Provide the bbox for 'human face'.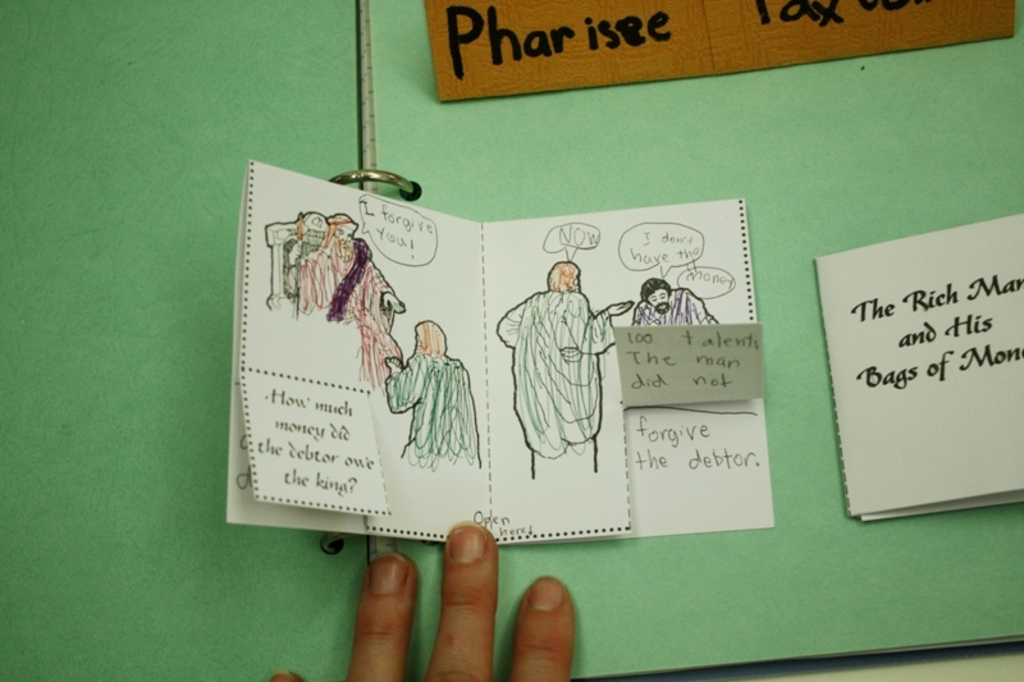
crop(640, 279, 677, 321).
